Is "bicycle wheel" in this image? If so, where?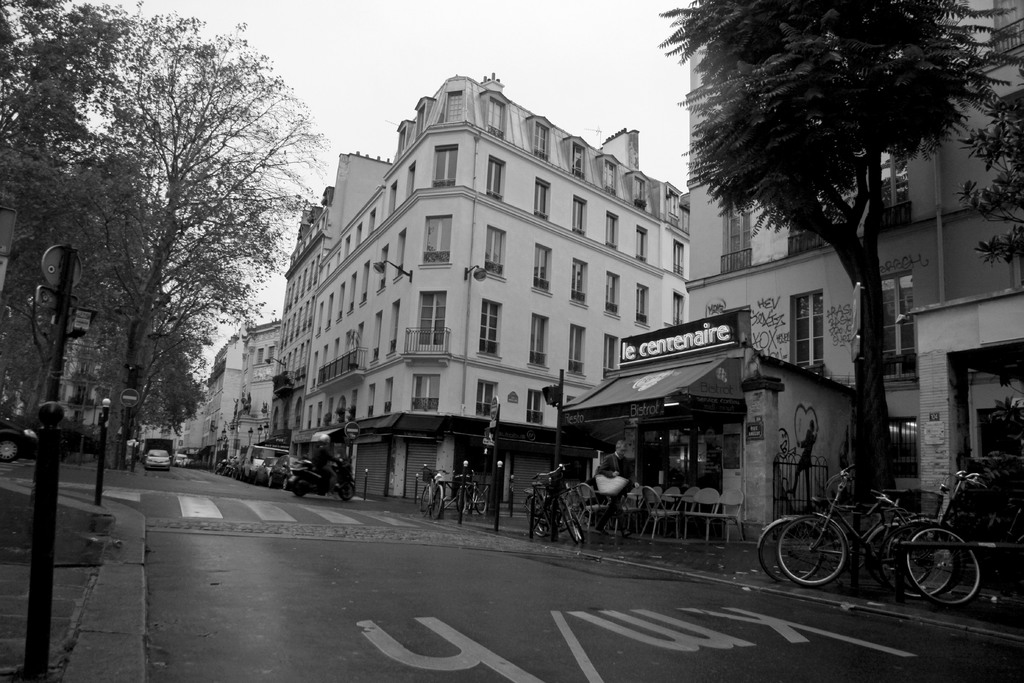
Yes, at <region>760, 520, 826, 583</region>.
